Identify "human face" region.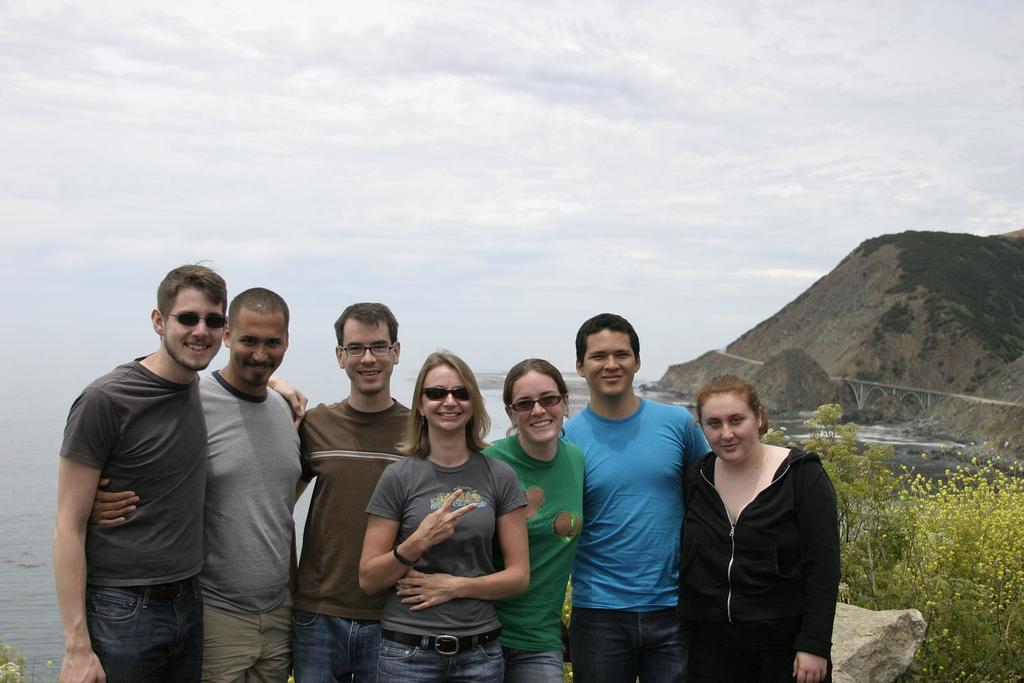
Region: 232/307/283/382.
